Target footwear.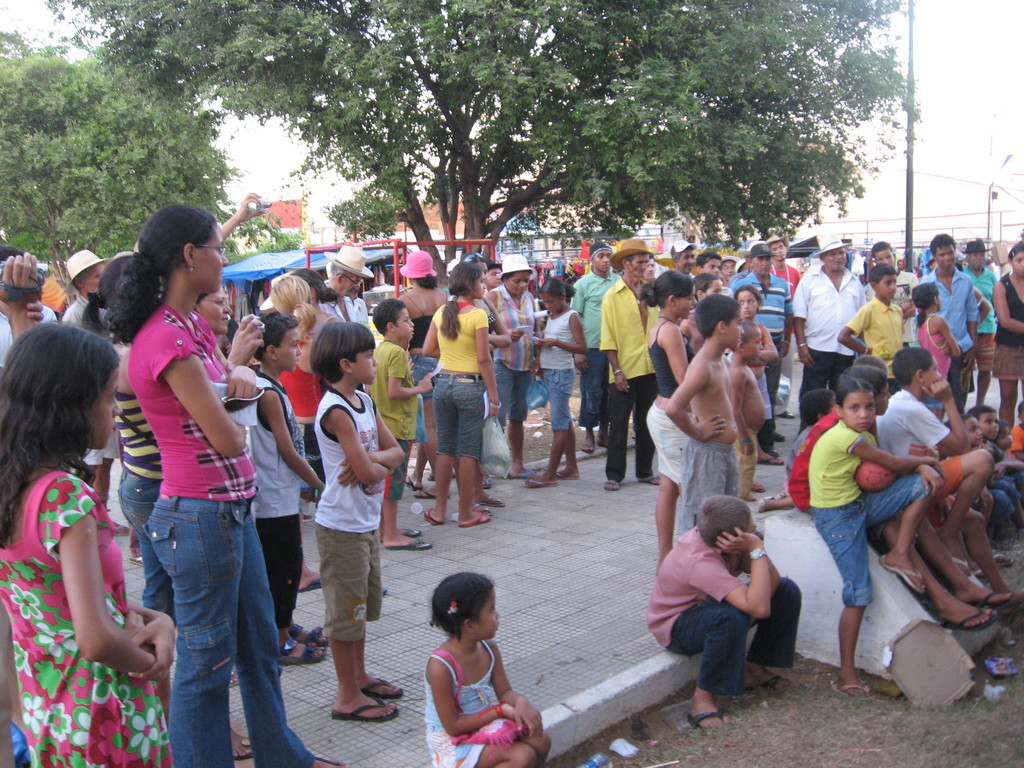
Target region: (374,529,424,542).
